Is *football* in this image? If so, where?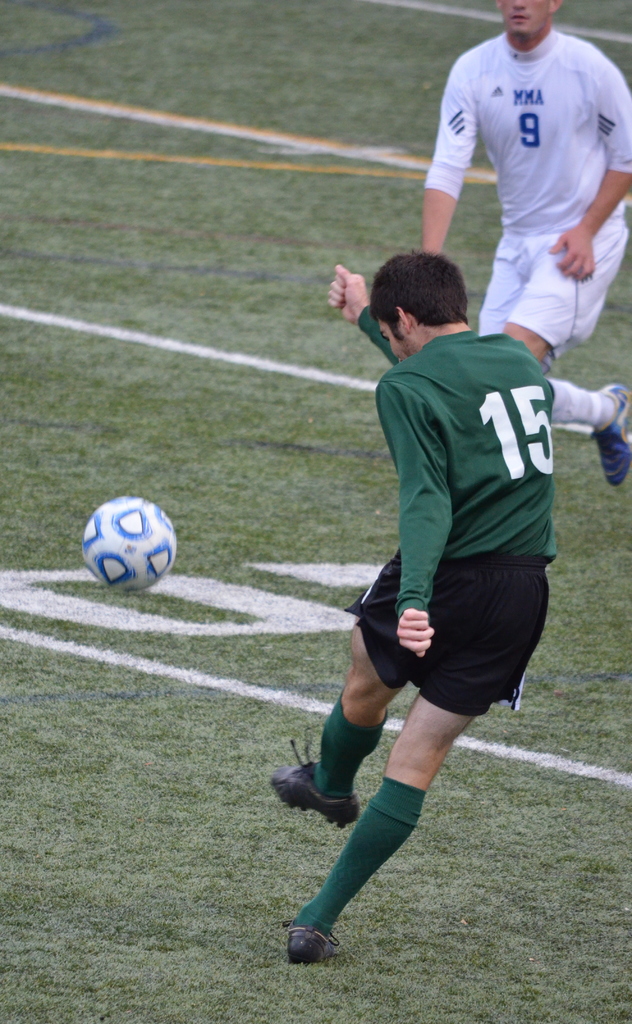
Yes, at x1=81, y1=496, x2=178, y2=596.
